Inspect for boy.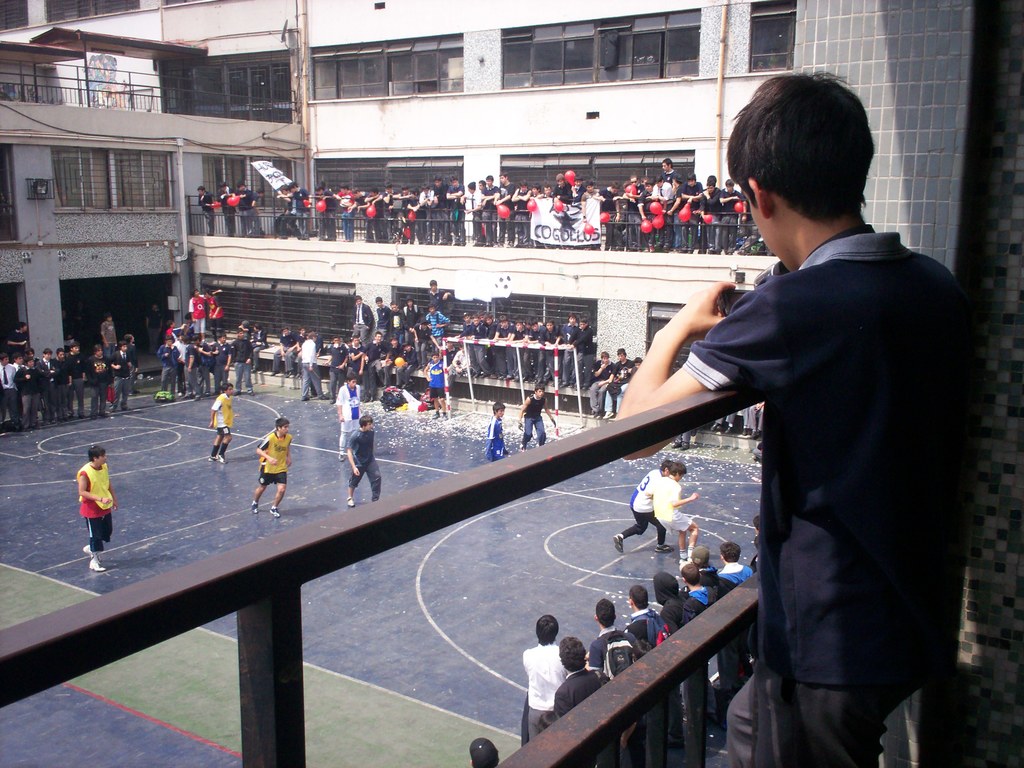
Inspection: detection(612, 472, 652, 566).
